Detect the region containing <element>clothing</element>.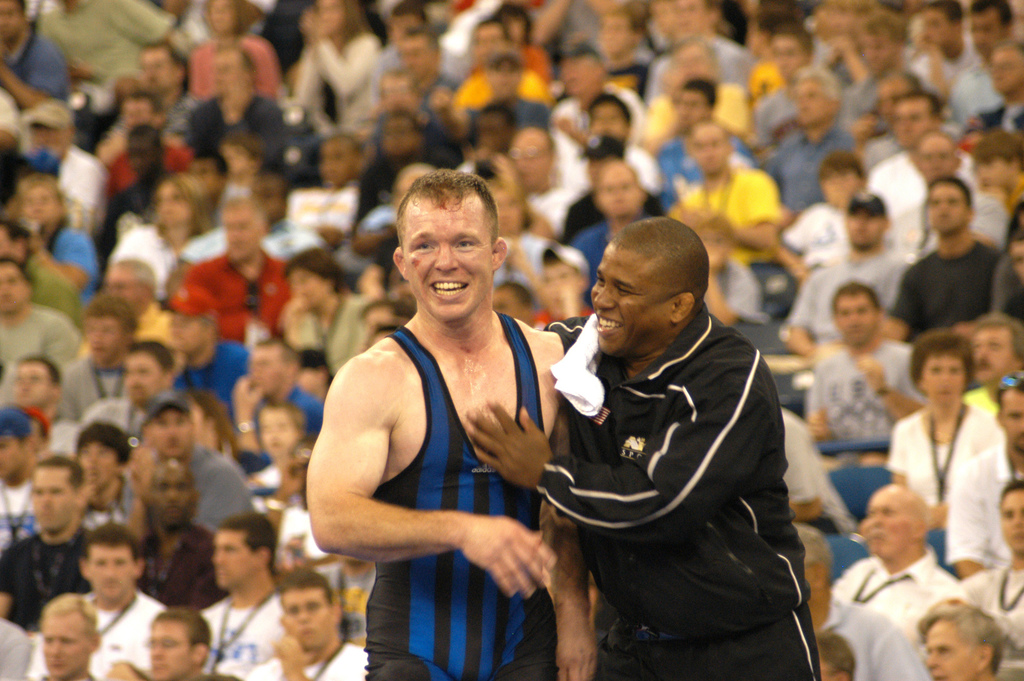
(784, 250, 902, 324).
